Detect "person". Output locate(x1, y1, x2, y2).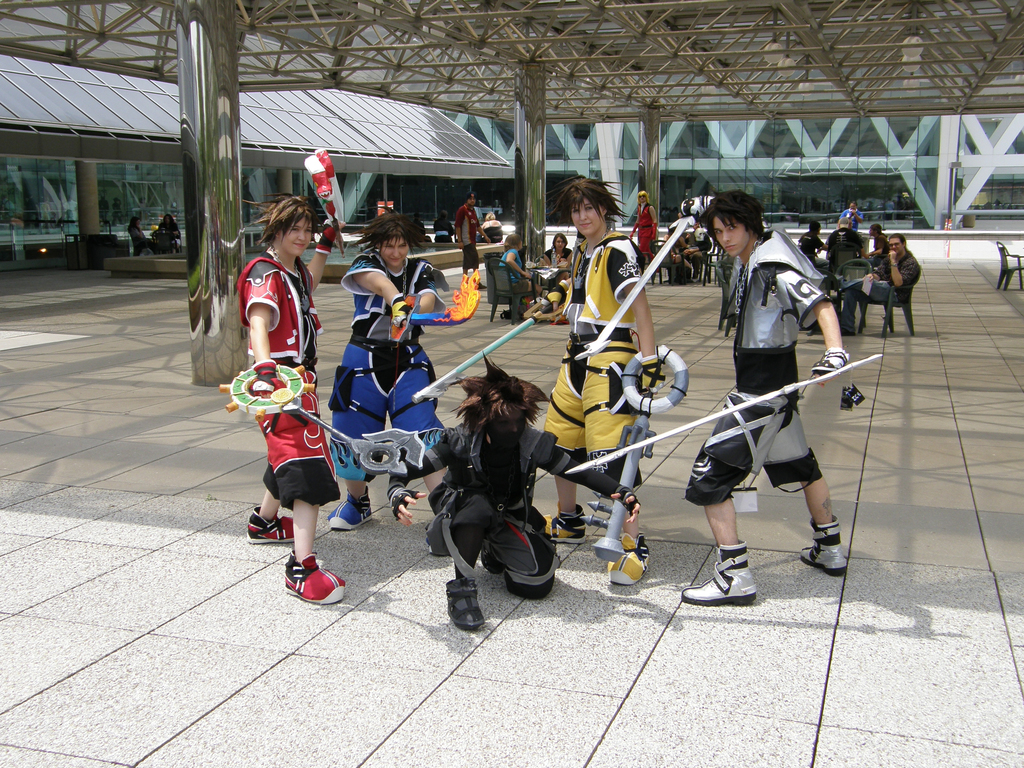
locate(335, 205, 460, 533).
